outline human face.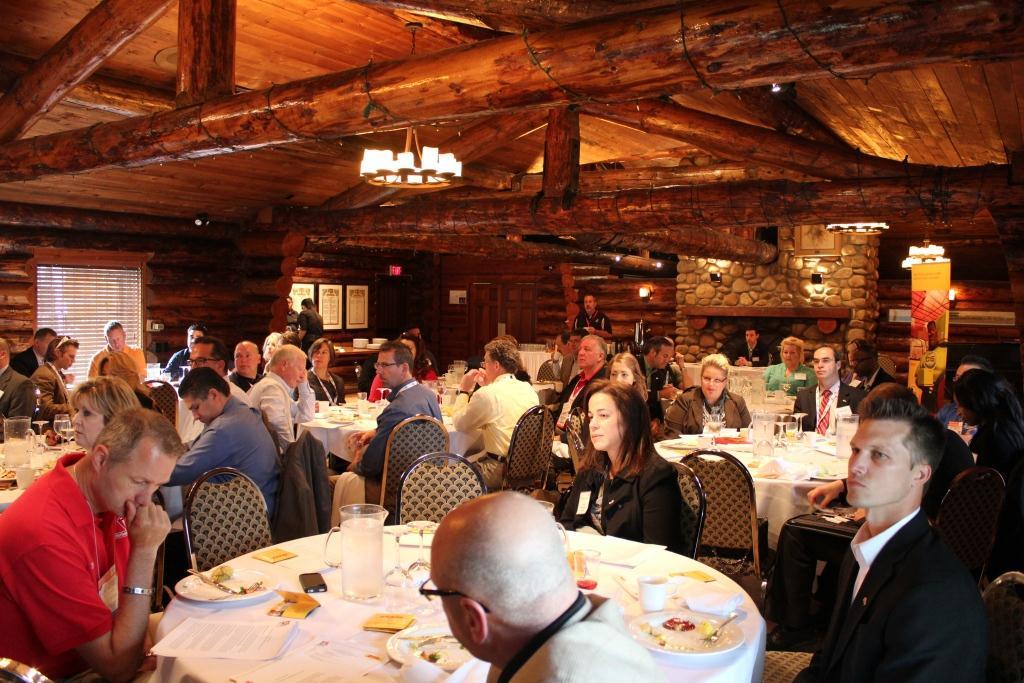
Outline: [315, 348, 328, 367].
